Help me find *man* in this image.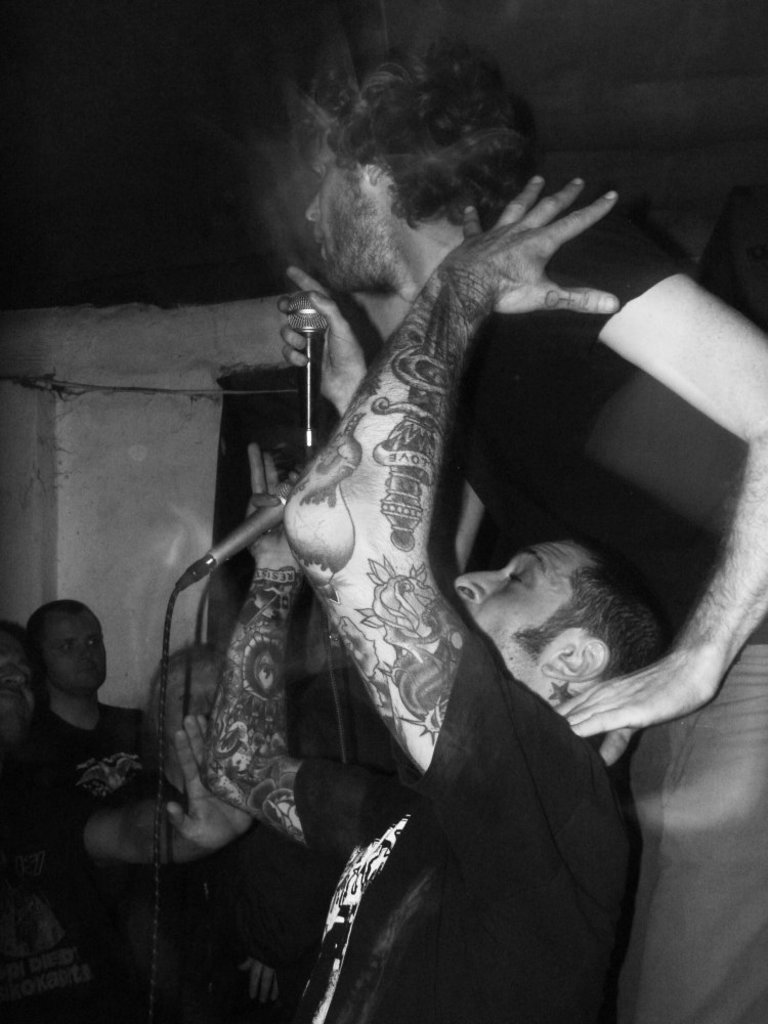
Found it: Rect(80, 631, 323, 1023).
